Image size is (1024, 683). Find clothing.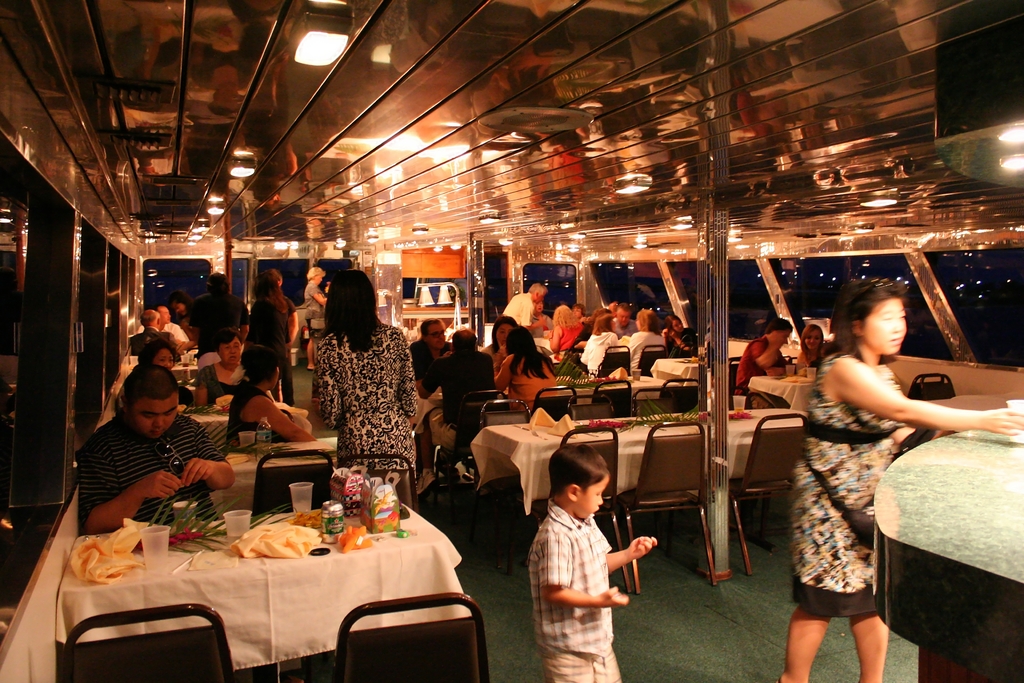
[x1=539, y1=507, x2=624, y2=677].
